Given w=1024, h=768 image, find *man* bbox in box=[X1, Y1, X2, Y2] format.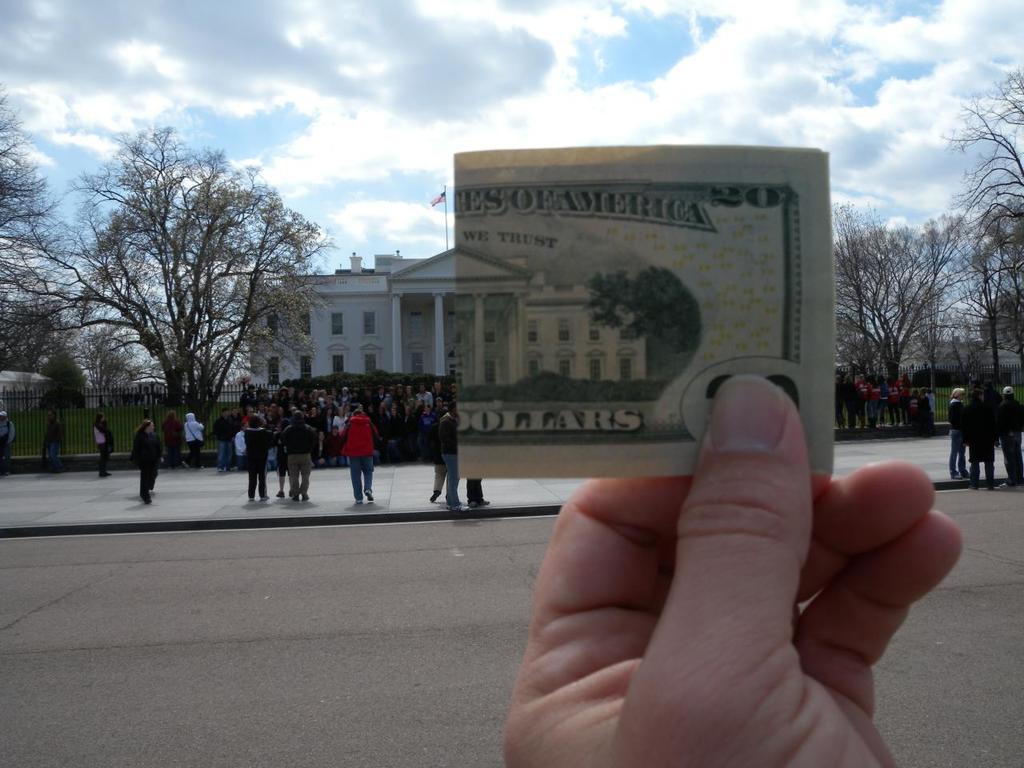
box=[278, 406, 327, 498].
